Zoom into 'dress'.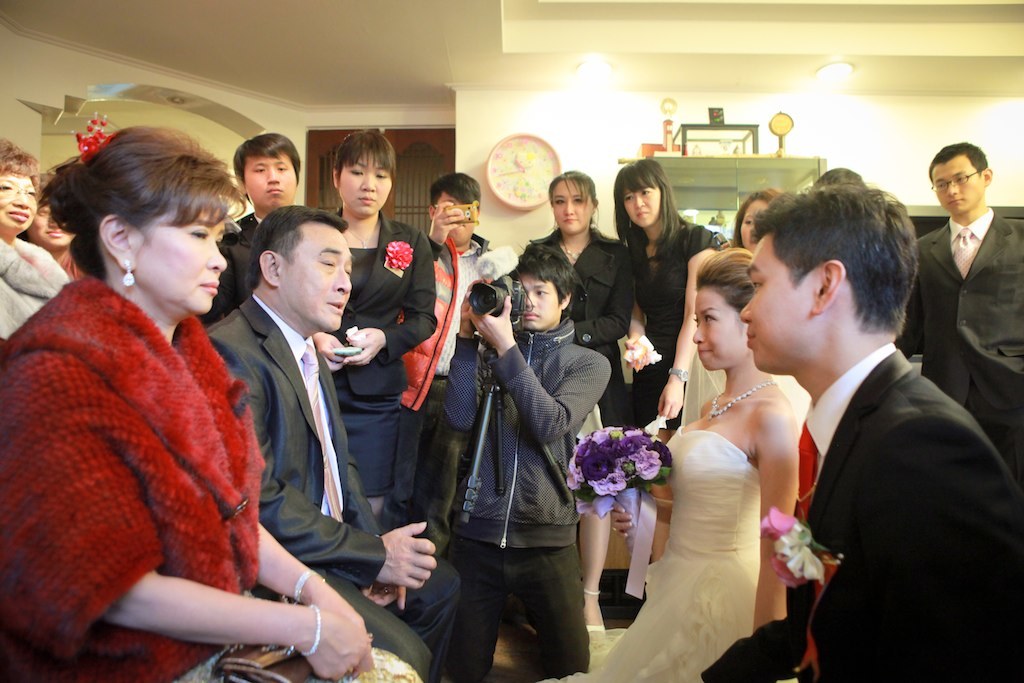
Zoom target: l=541, t=425, r=755, b=682.
